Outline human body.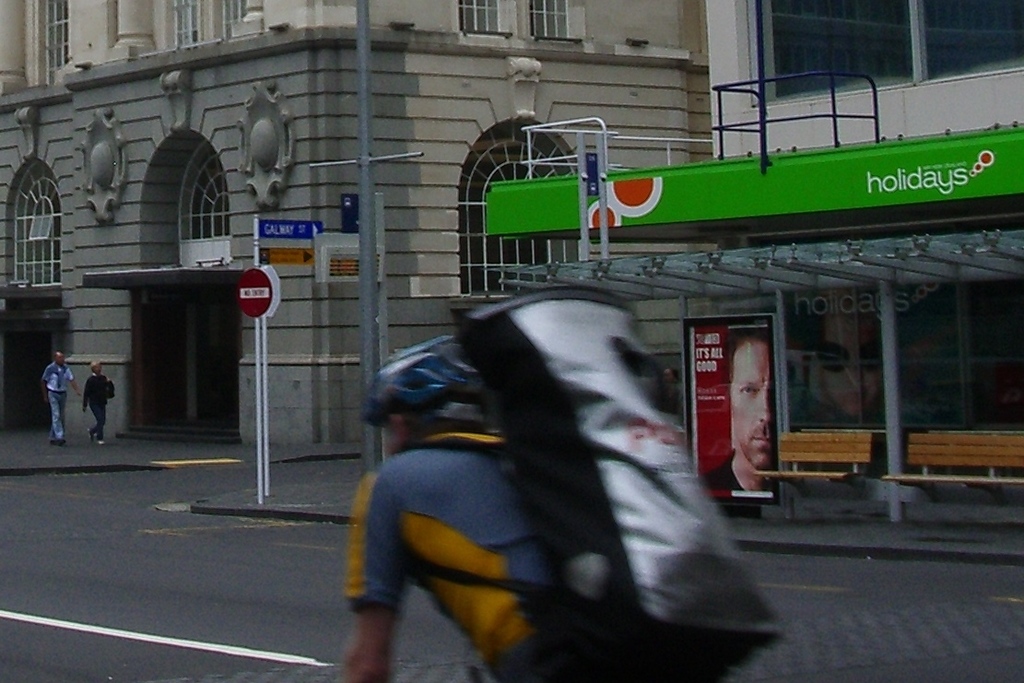
Outline: select_region(697, 331, 775, 503).
